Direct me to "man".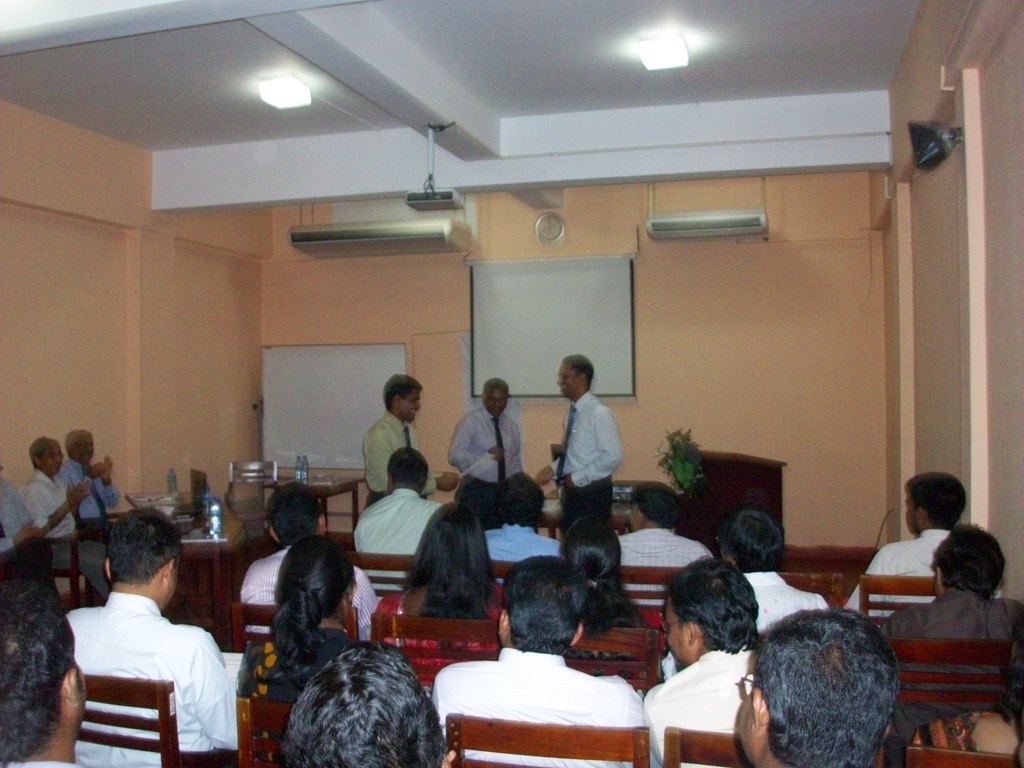
Direction: select_region(737, 611, 900, 767).
